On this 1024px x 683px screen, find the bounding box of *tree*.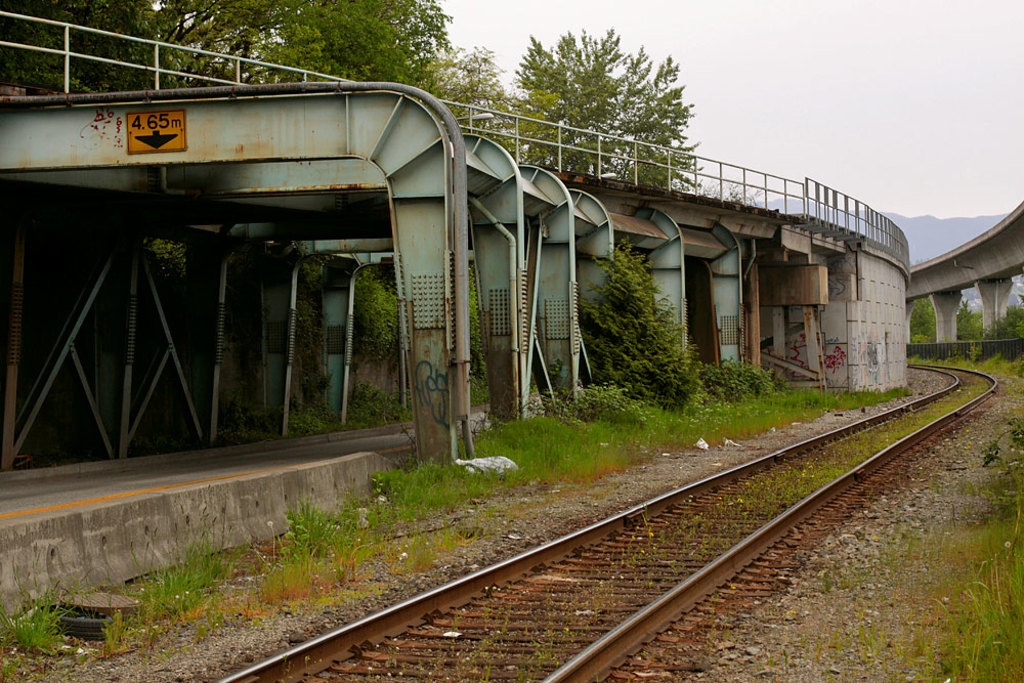
Bounding box: (left=952, top=304, right=982, bottom=345).
